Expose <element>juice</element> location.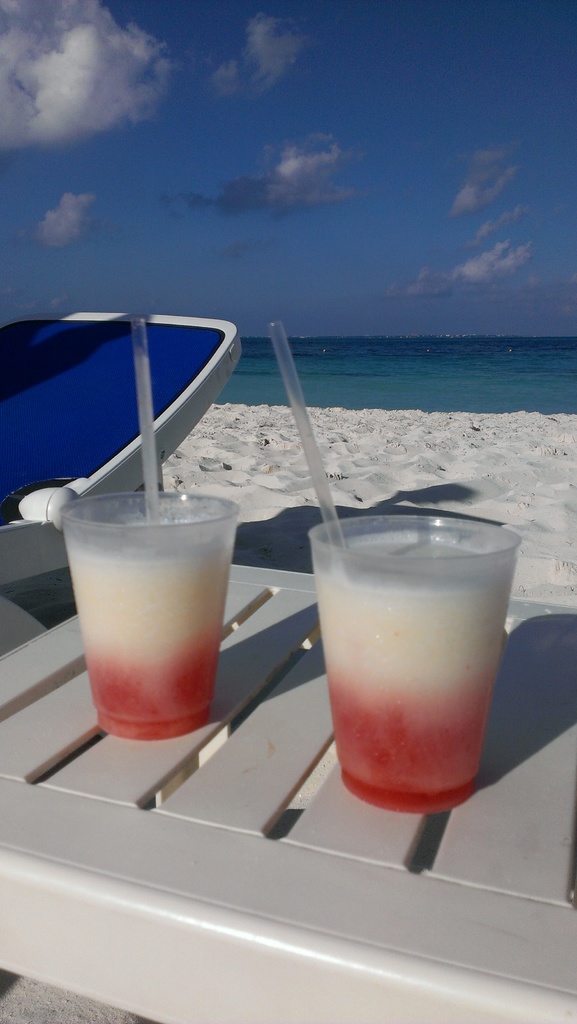
Exposed at Rect(311, 539, 515, 833).
